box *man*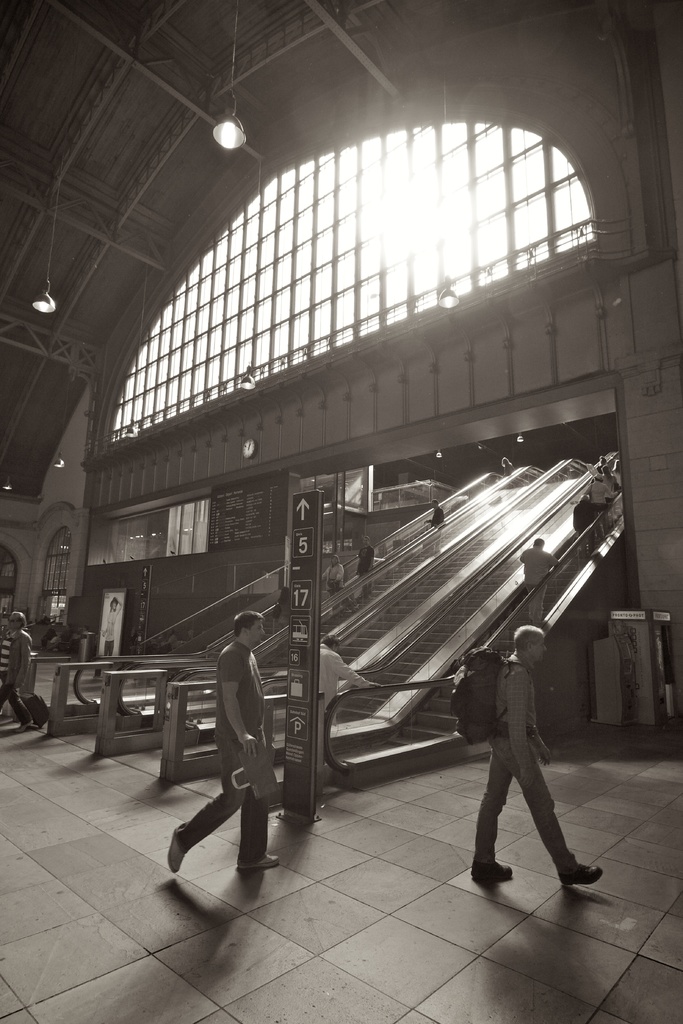
<box>0,612,42,730</box>
